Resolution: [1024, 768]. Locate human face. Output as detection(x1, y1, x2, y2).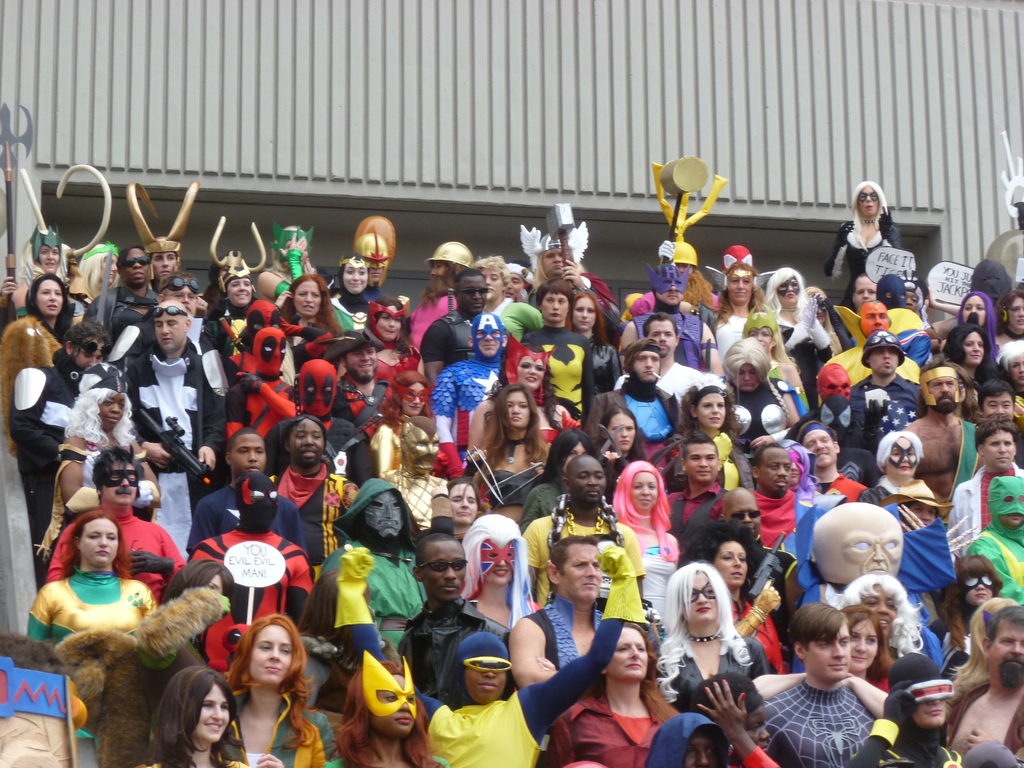
detection(807, 508, 901, 590).
